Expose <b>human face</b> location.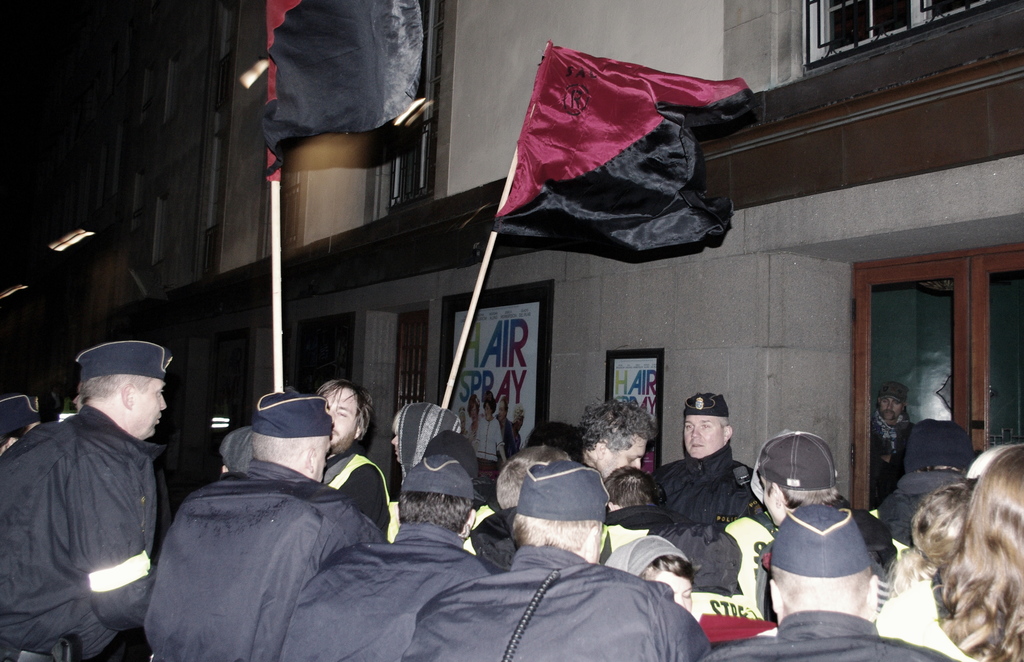
Exposed at locate(685, 416, 724, 457).
